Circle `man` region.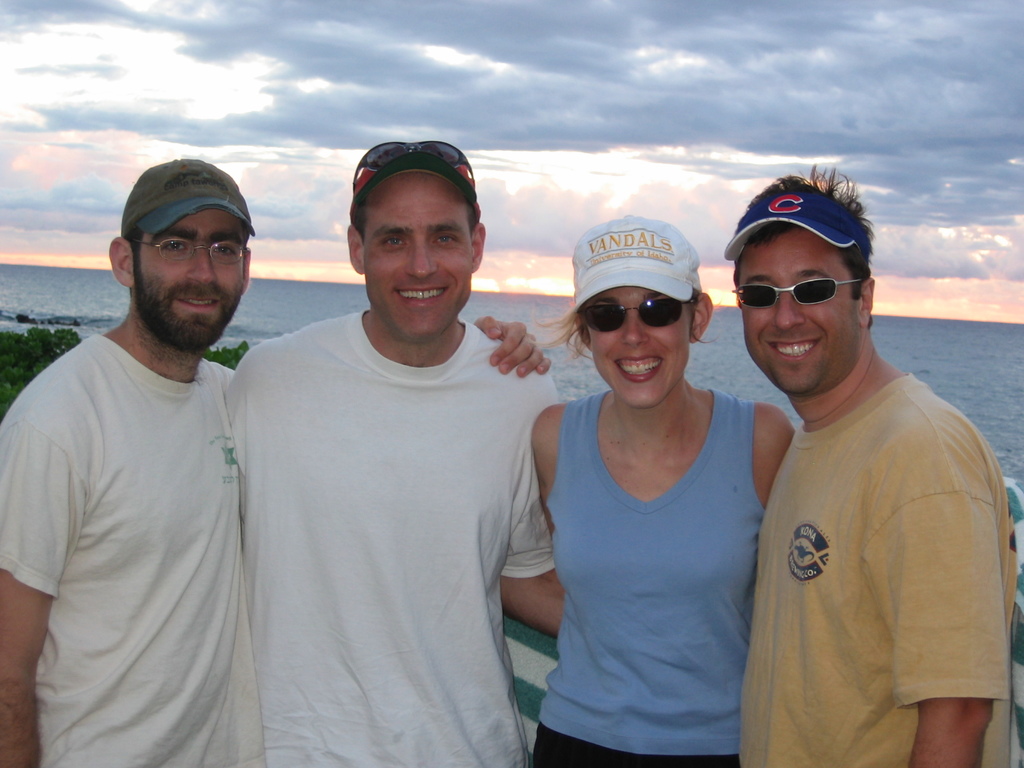
Region: [216,137,576,767].
